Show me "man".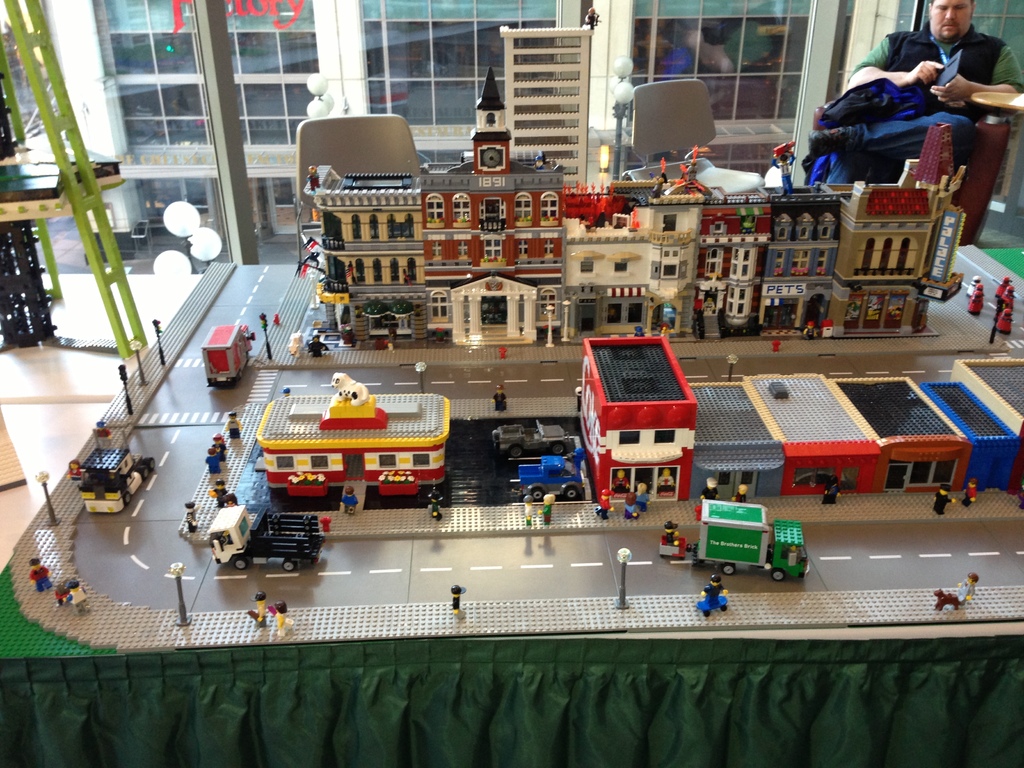
"man" is here: pyautogui.locateOnScreen(523, 492, 532, 525).
